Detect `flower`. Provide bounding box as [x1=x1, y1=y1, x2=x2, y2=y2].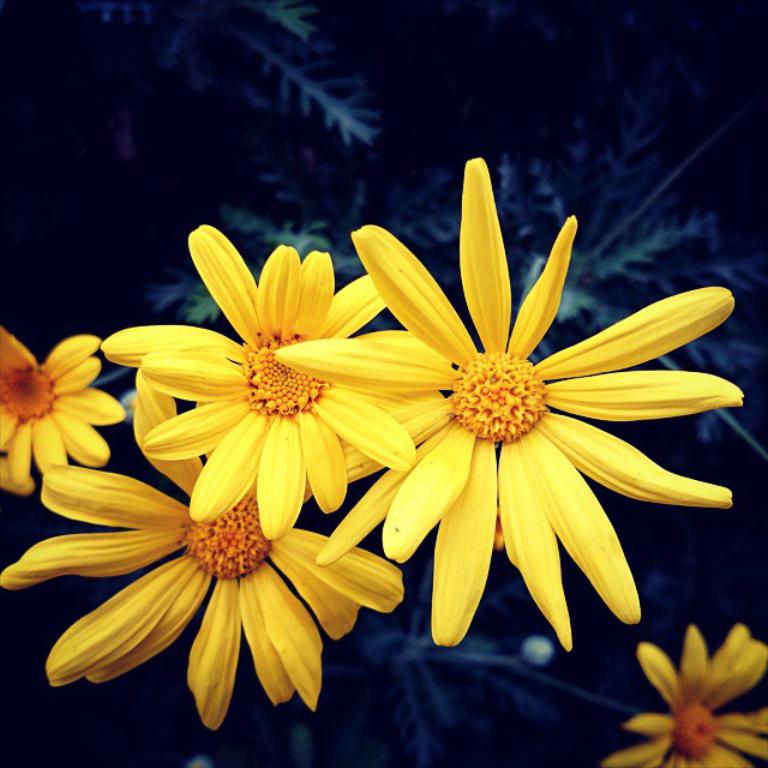
[x1=599, y1=620, x2=767, y2=767].
